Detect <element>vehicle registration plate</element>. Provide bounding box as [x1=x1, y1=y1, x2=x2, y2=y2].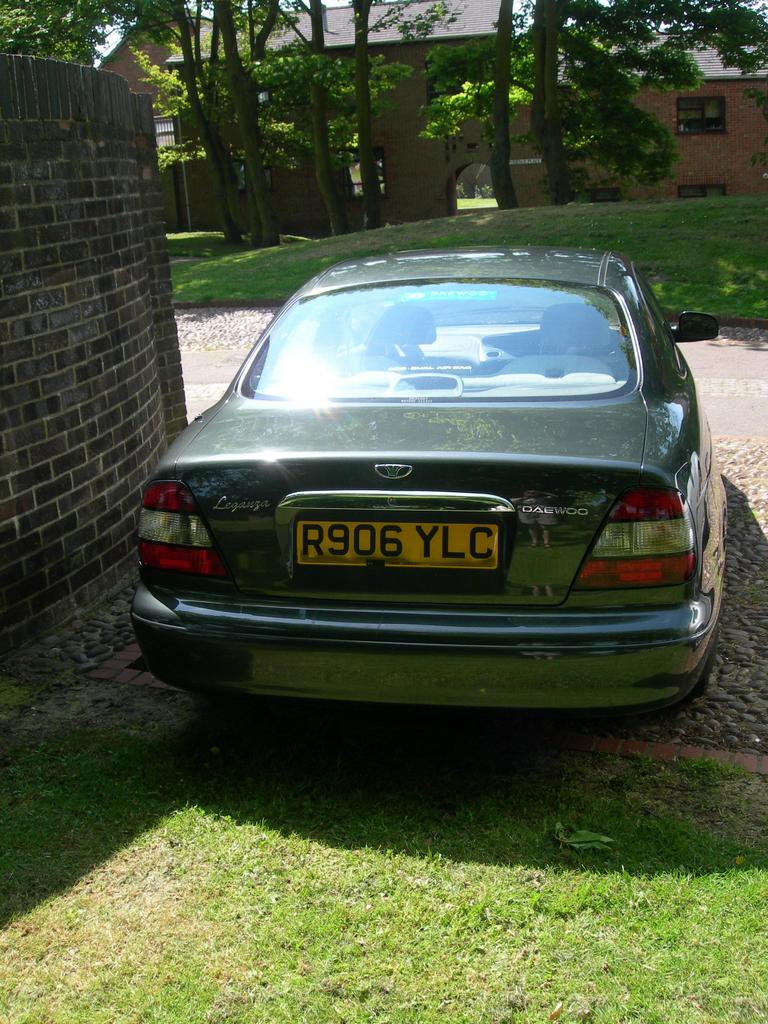
[x1=292, y1=511, x2=503, y2=568].
